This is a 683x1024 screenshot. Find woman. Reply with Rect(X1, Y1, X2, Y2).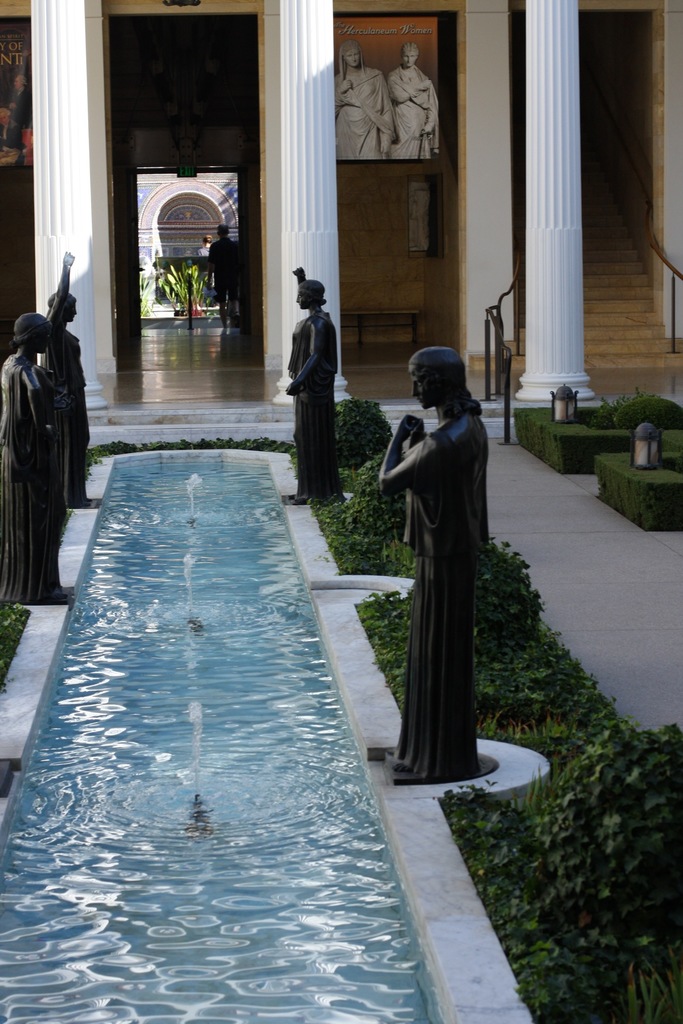
Rect(0, 316, 74, 603).
